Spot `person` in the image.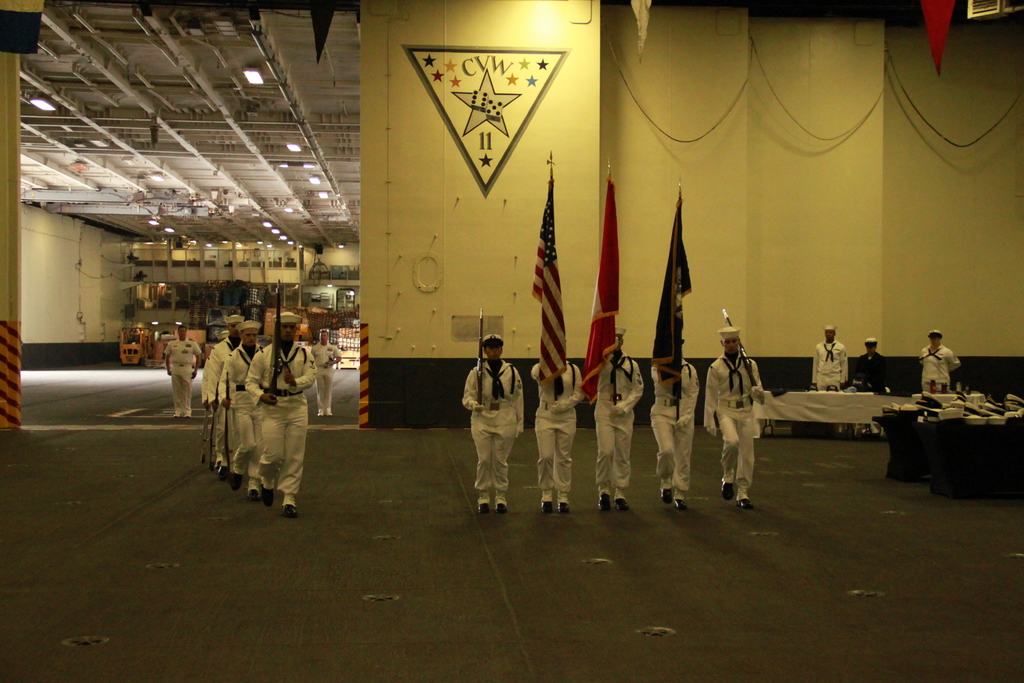
`person` found at [x1=531, y1=345, x2=581, y2=504].
